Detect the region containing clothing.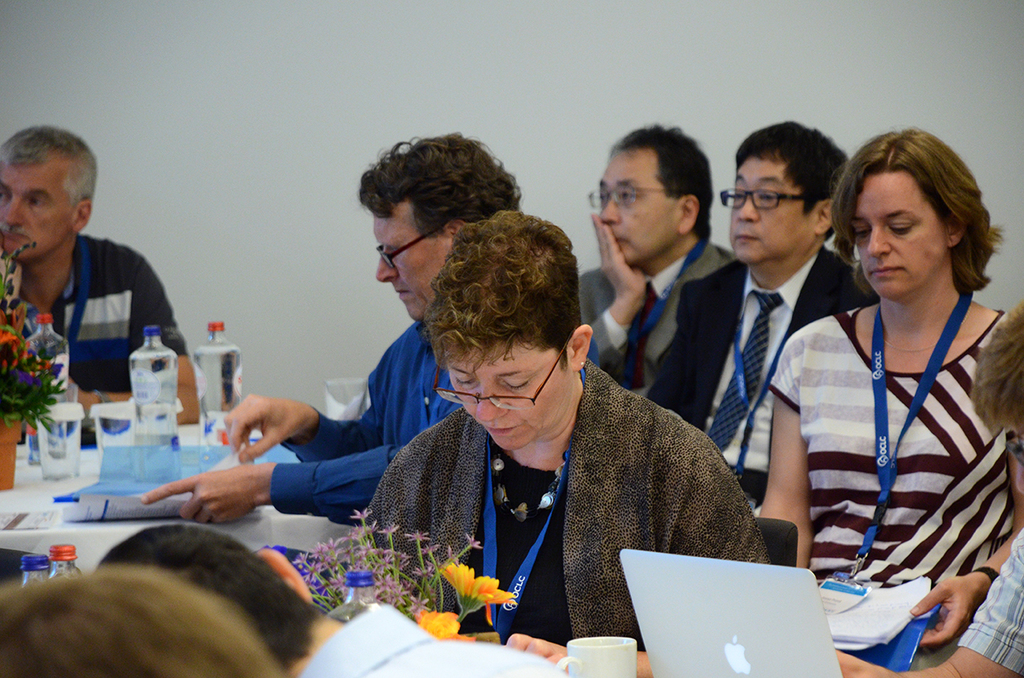
select_region(15, 217, 184, 392).
